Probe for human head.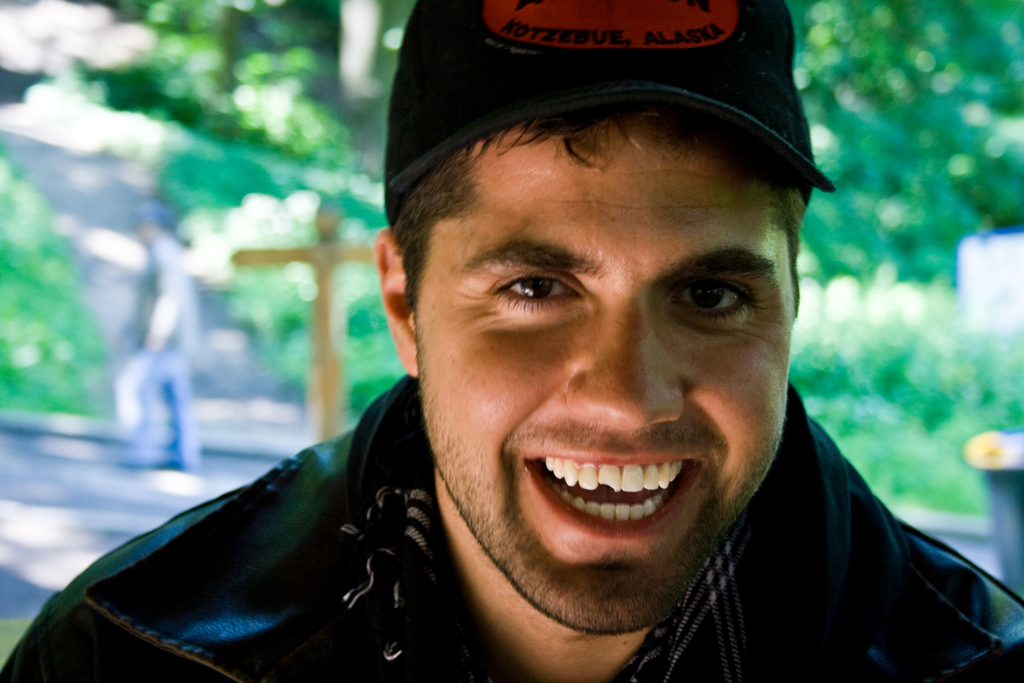
Probe result: {"left": 374, "top": 4, "right": 829, "bottom": 566}.
